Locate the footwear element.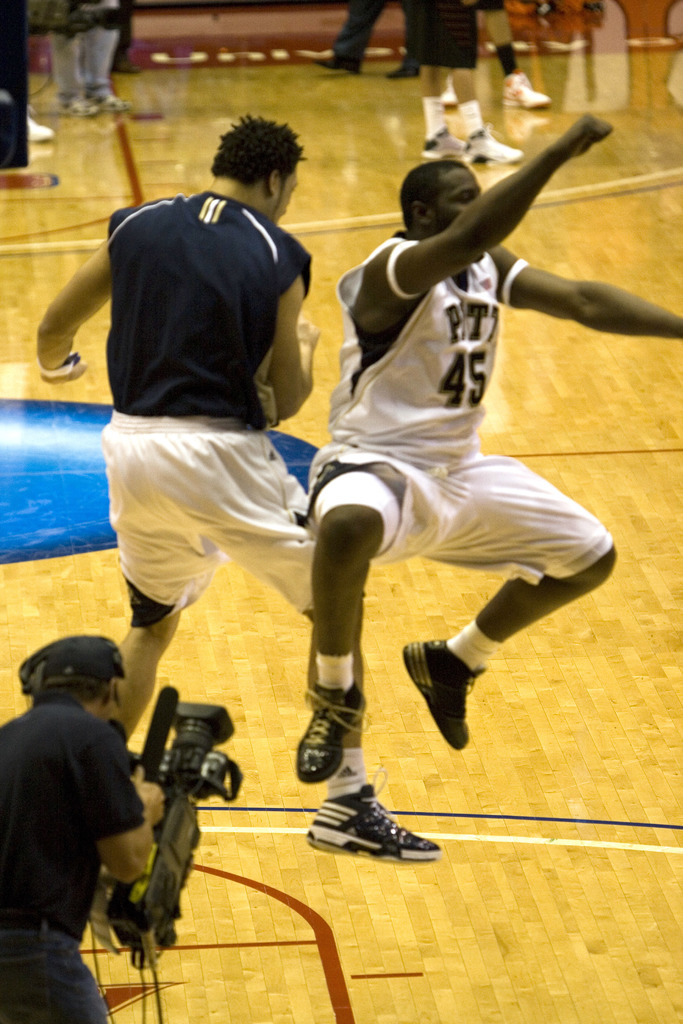
Element bbox: 304:797:435:868.
